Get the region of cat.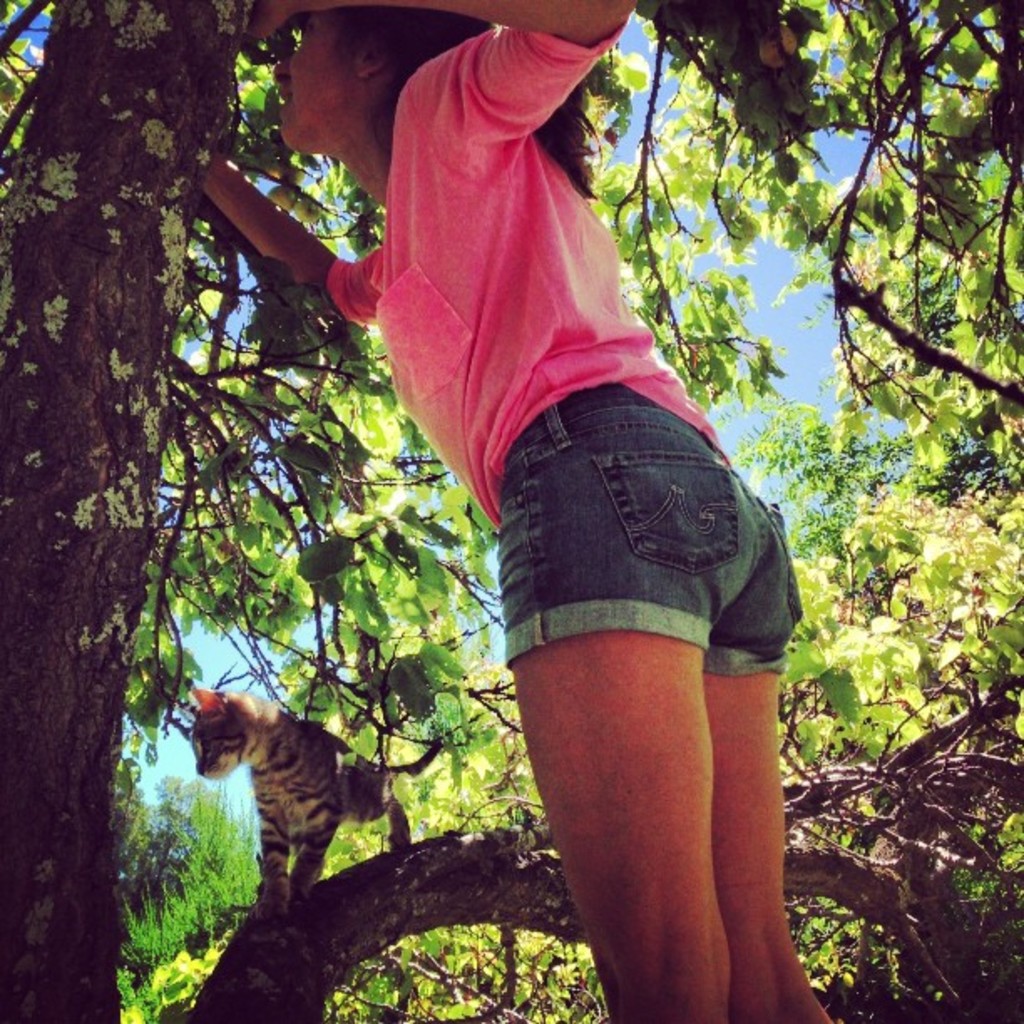
select_region(187, 681, 408, 920).
